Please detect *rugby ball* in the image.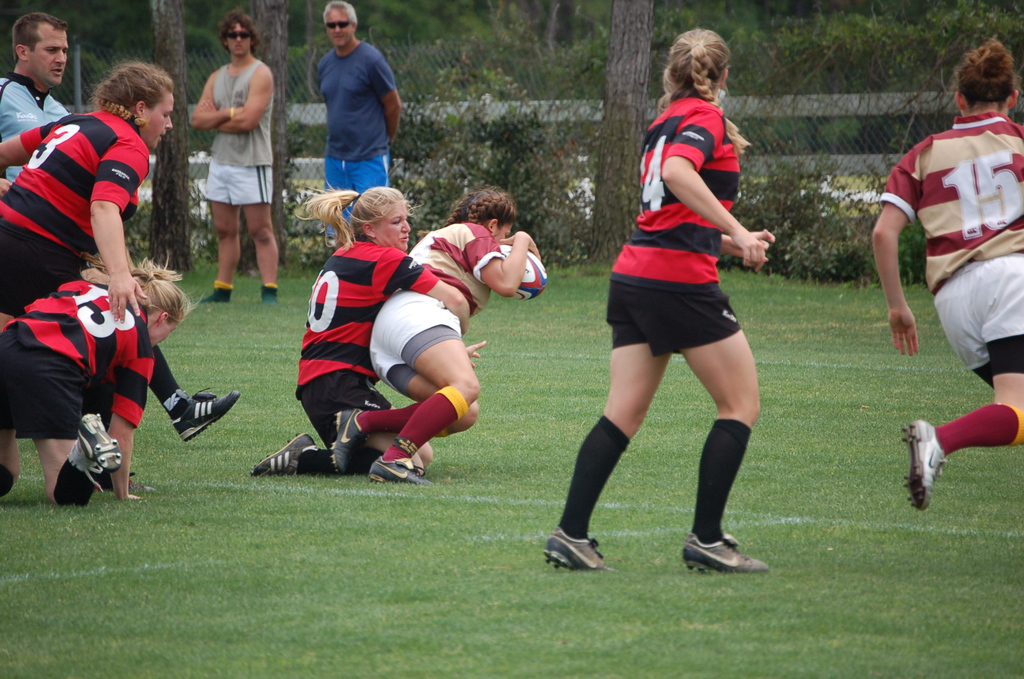
[left=499, top=243, right=549, bottom=302].
